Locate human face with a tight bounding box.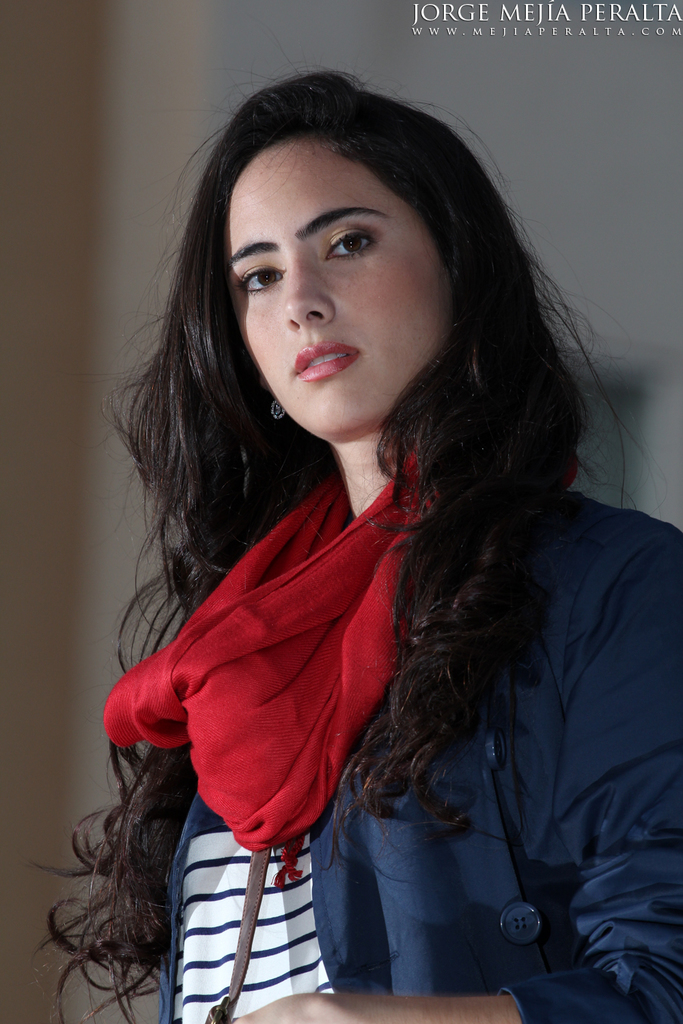
{"x1": 230, "y1": 147, "x2": 448, "y2": 440}.
